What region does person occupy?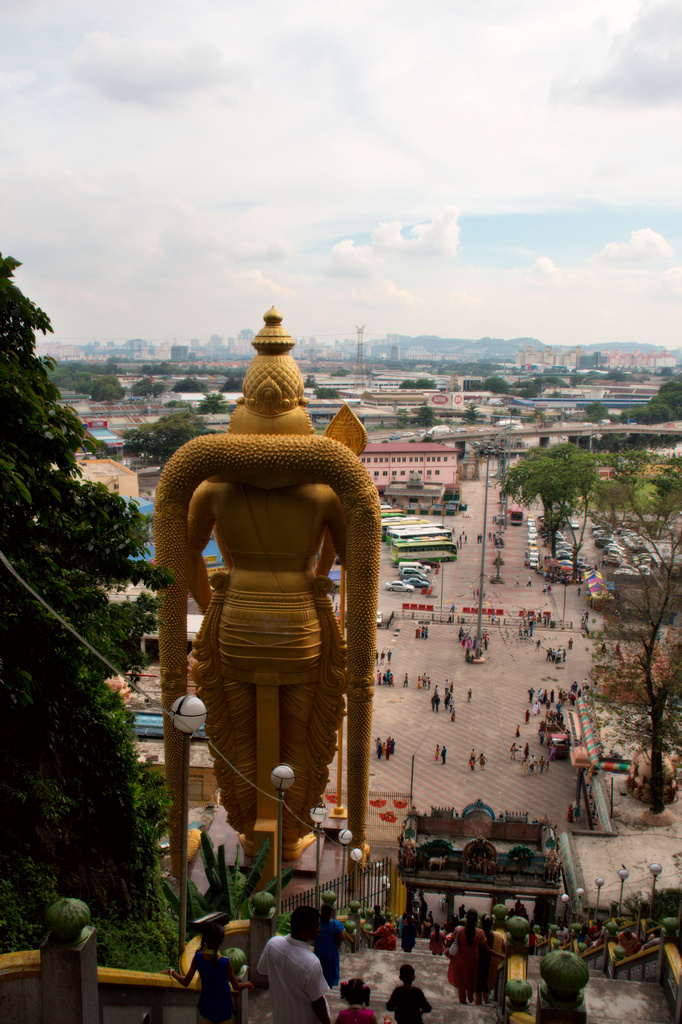
l=179, t=305, r=347, b=870.
